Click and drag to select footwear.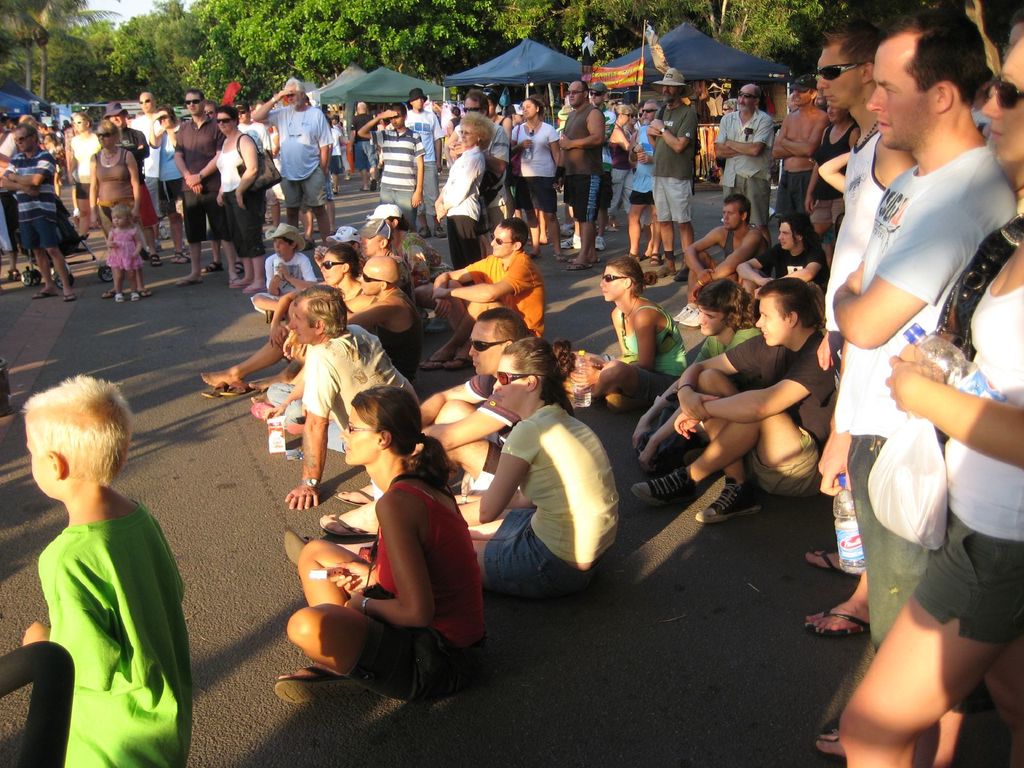
Selection: crop(698, 483, 763, 517).
